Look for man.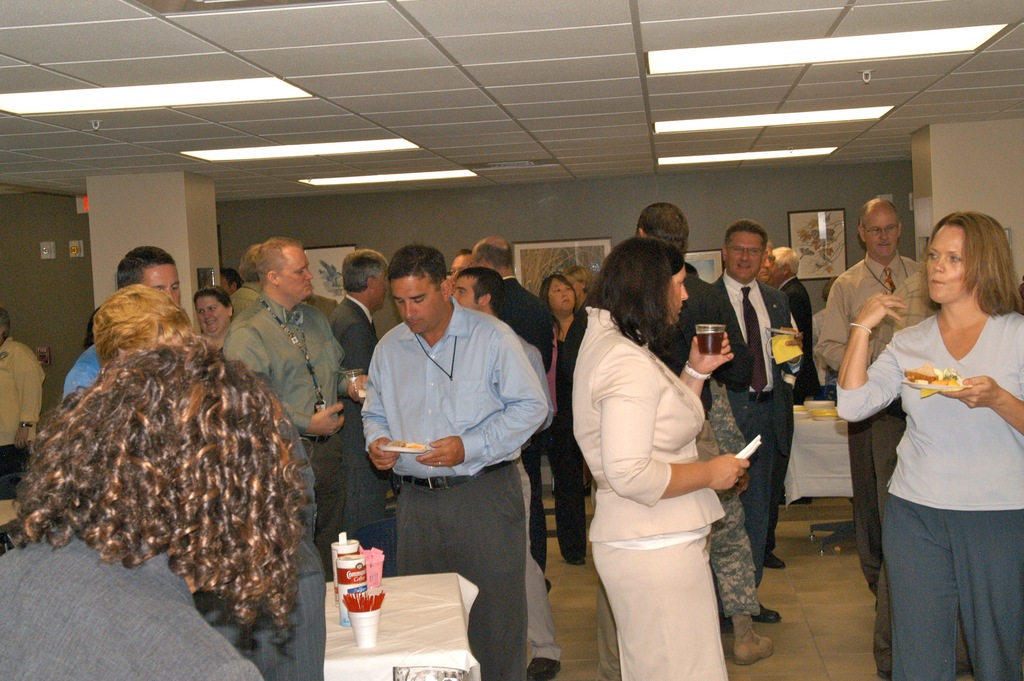
Found: [left=329, top=248, right=394, bottom=577].
